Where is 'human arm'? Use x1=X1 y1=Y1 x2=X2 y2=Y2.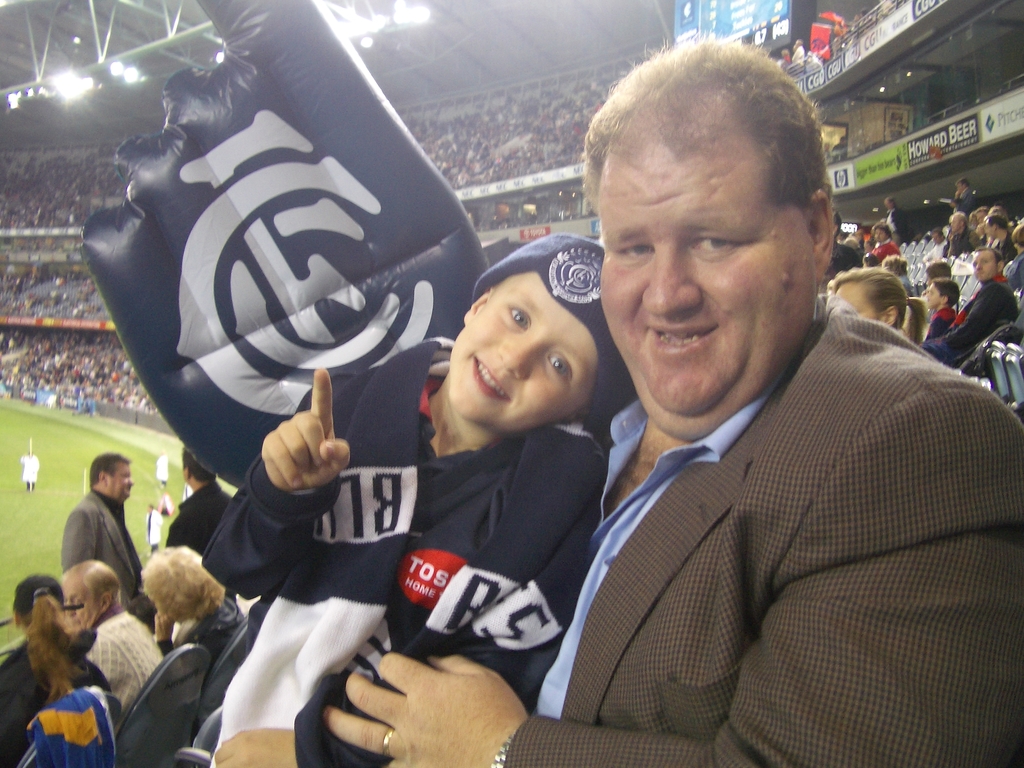
x1=58 y1=505 x2=100 y2=577.
